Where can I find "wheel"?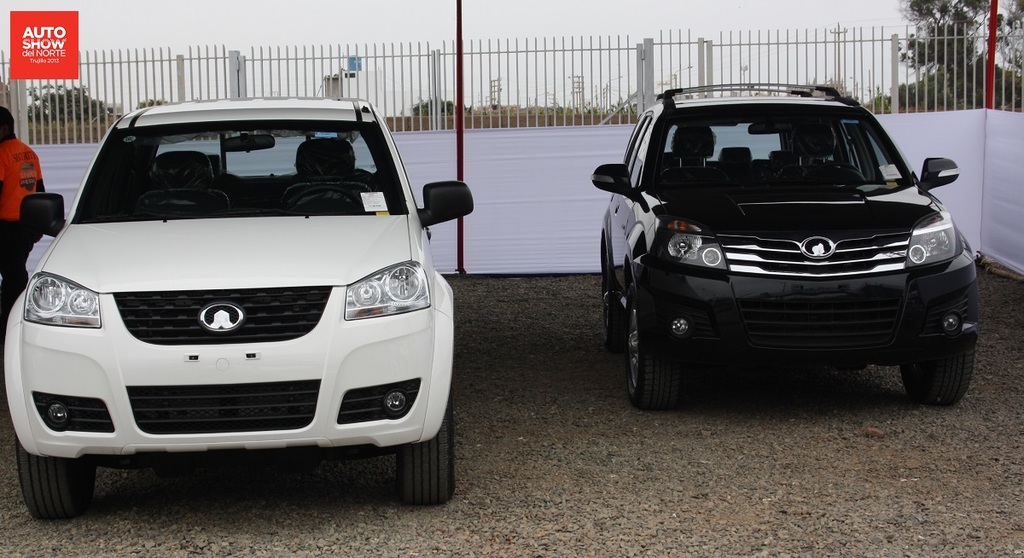
You can find it at [x1=397, y1=407, x2=455, y2=504].
